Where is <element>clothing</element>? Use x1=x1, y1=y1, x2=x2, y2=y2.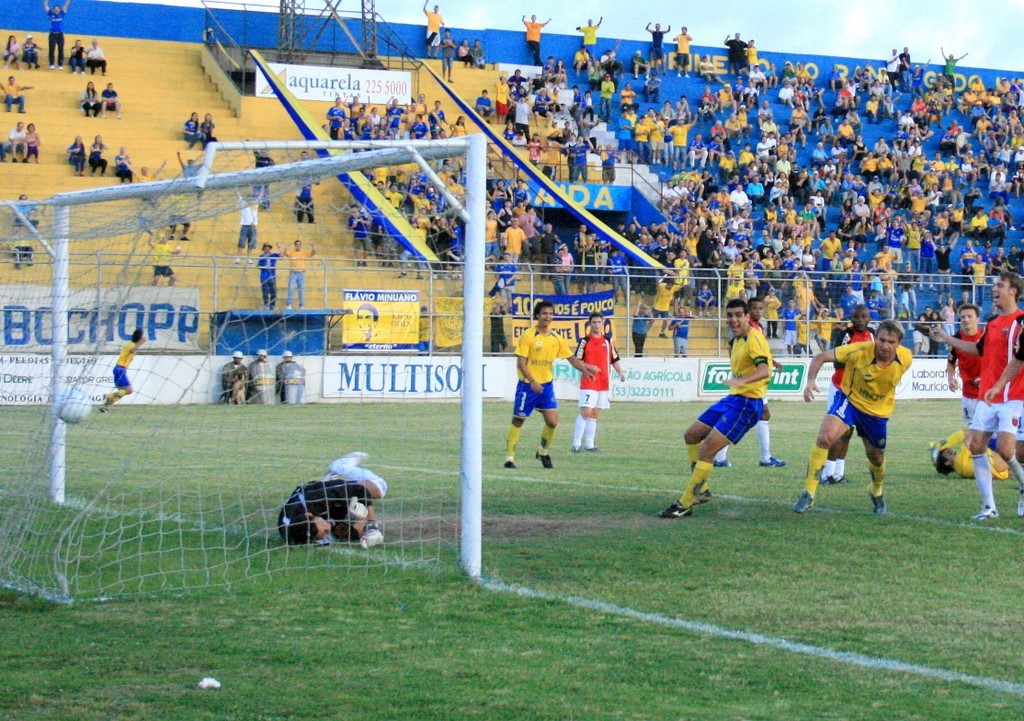
x1=457, y1=47, x2=472, y2=64.
